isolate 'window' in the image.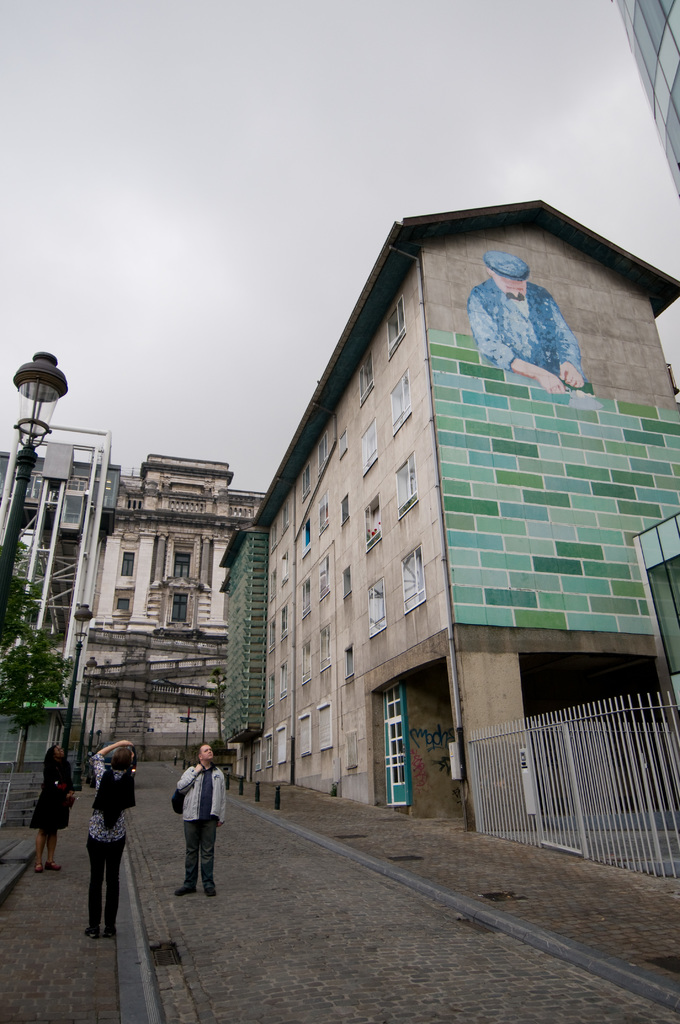
Isolated region: [339,424,348,460].
